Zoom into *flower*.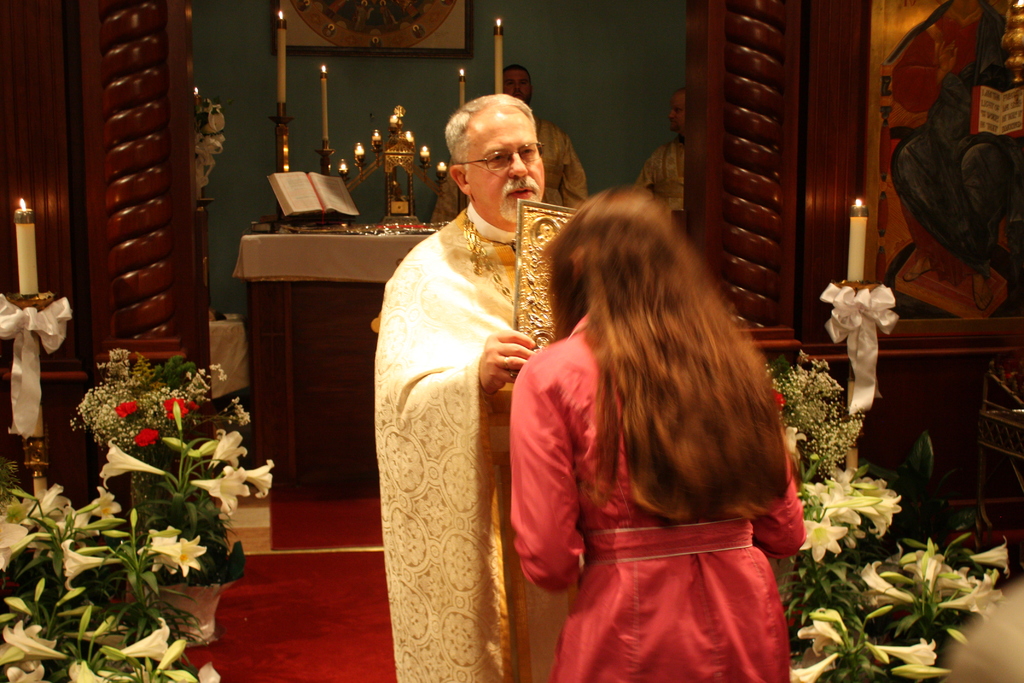
Zoom target: rect(98, 443, 163, 489).
